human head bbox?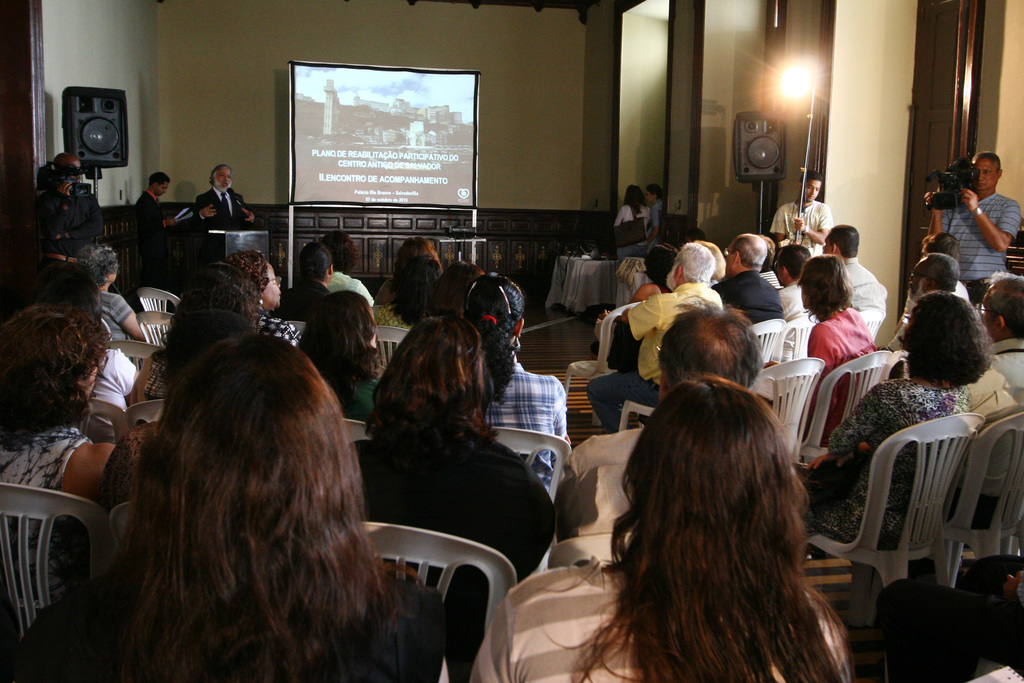
<region>220, 247, 285, 315</region>
